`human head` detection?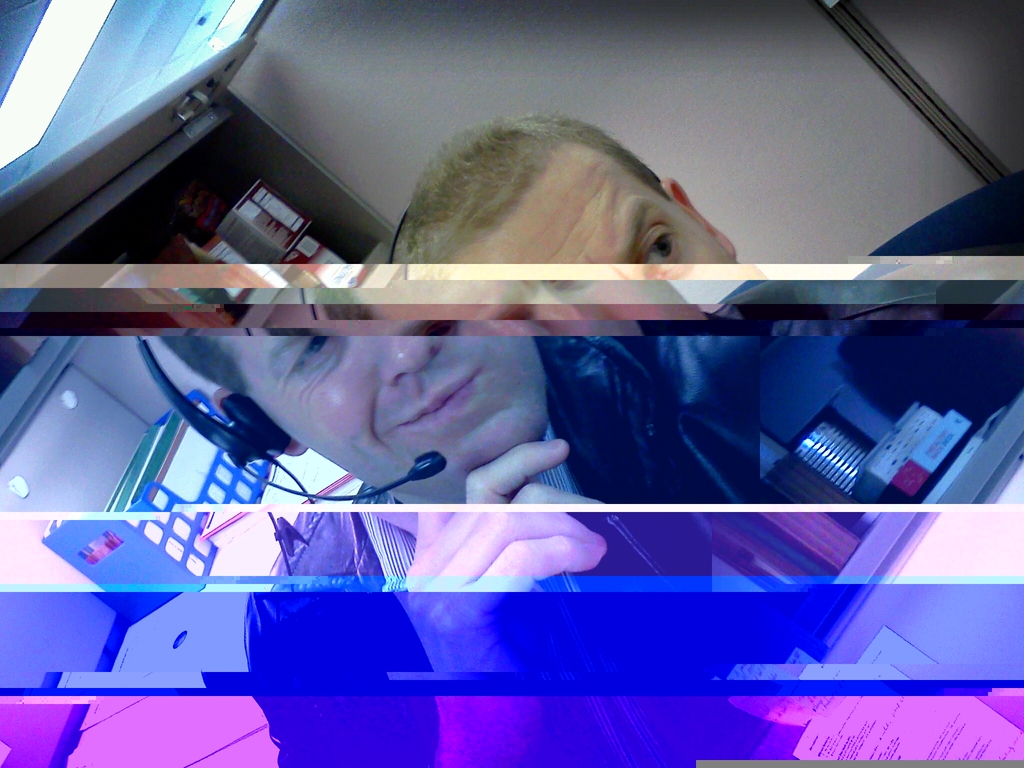
(left=389, top=121, right=739, bottom=318)
